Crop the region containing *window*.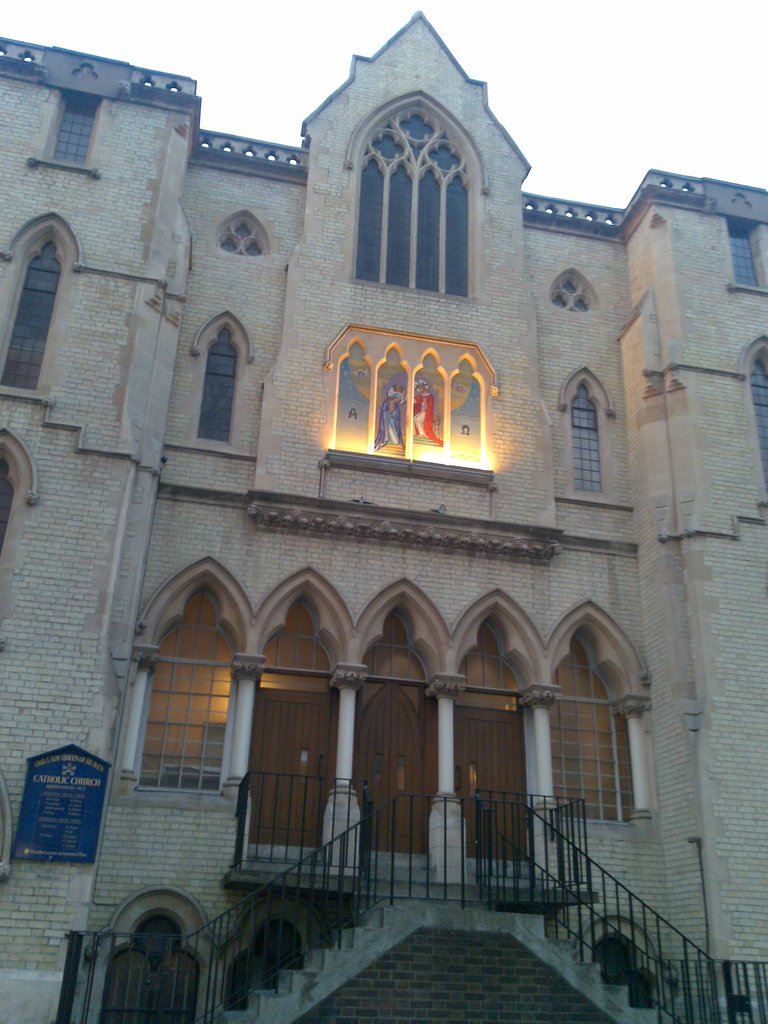
Crop region: locate(450, 597, 534, 882).
